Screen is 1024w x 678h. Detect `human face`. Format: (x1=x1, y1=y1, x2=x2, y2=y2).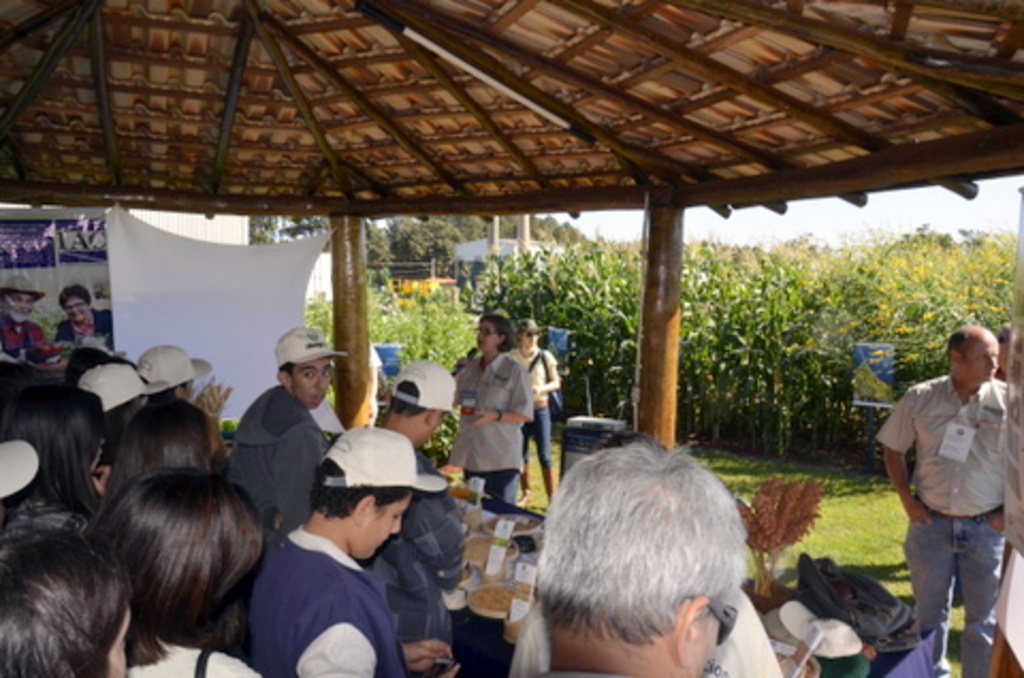
(x1=358, y1=488, x2=412, y2=565).
